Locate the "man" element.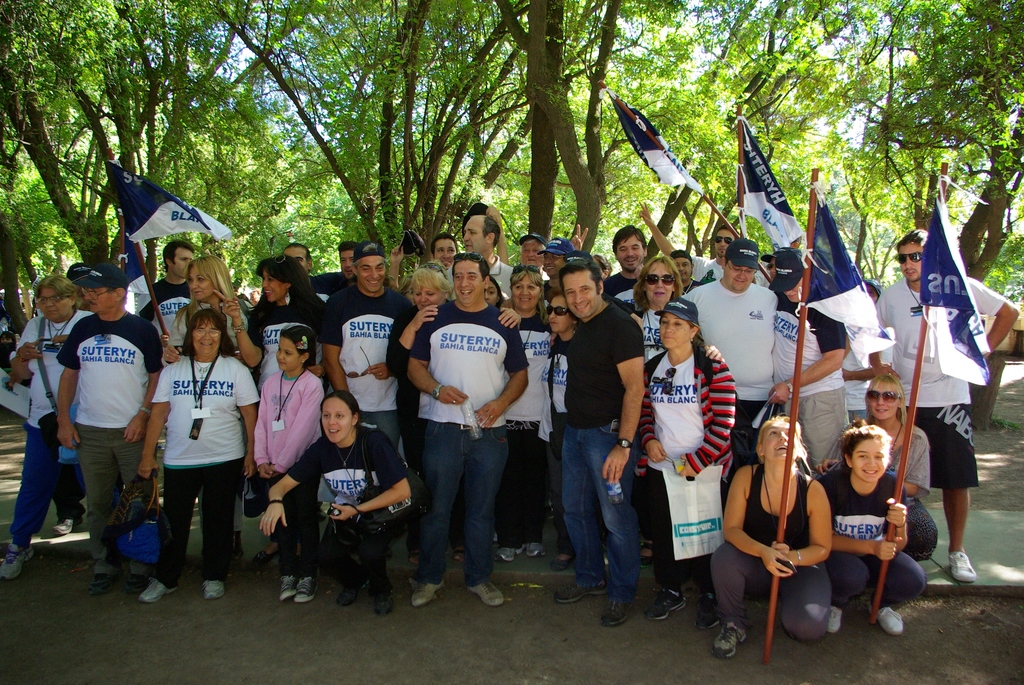
Element bbox: bbox=(321, 240, 410, 442).
